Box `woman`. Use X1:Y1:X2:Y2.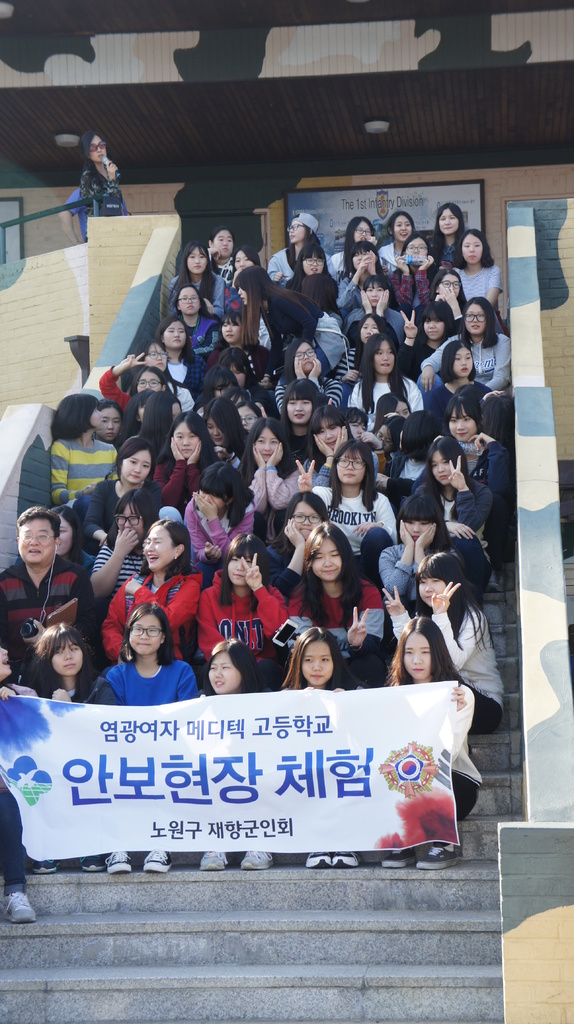
178:462:257:572.
